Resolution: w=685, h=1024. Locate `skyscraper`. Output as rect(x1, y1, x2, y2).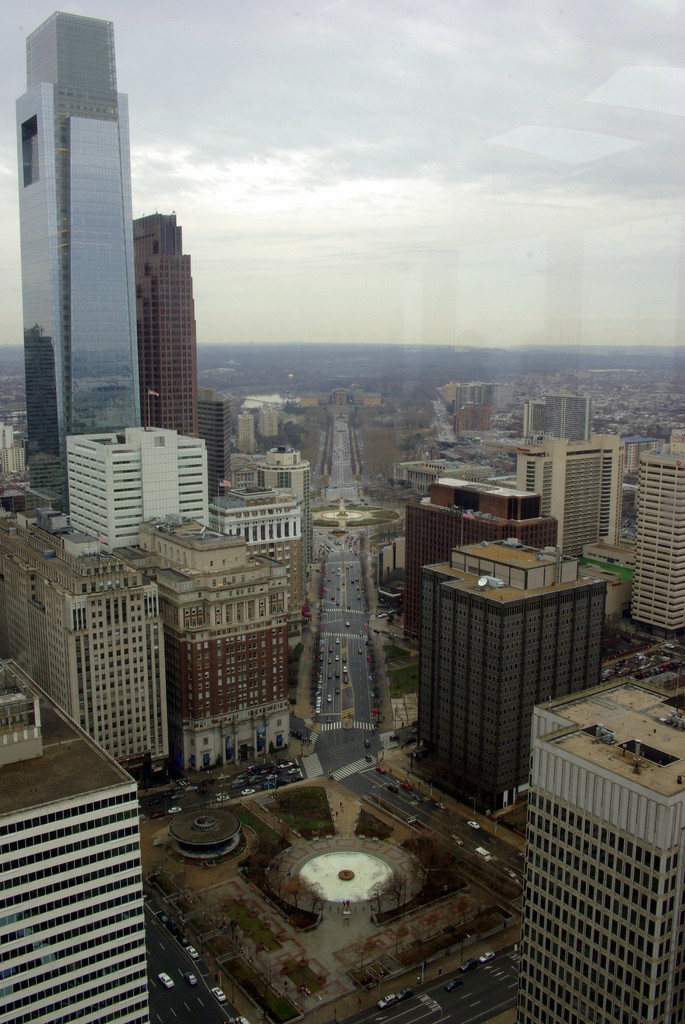
rect(13, 8, 149, 524).
